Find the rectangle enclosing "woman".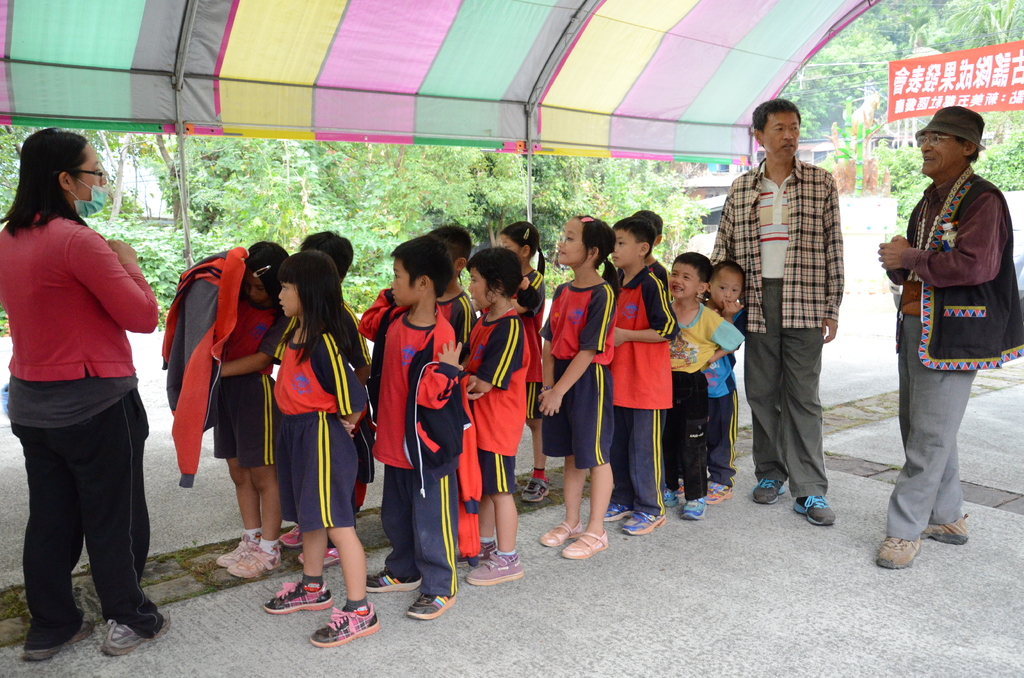
(6,116,170,657).
